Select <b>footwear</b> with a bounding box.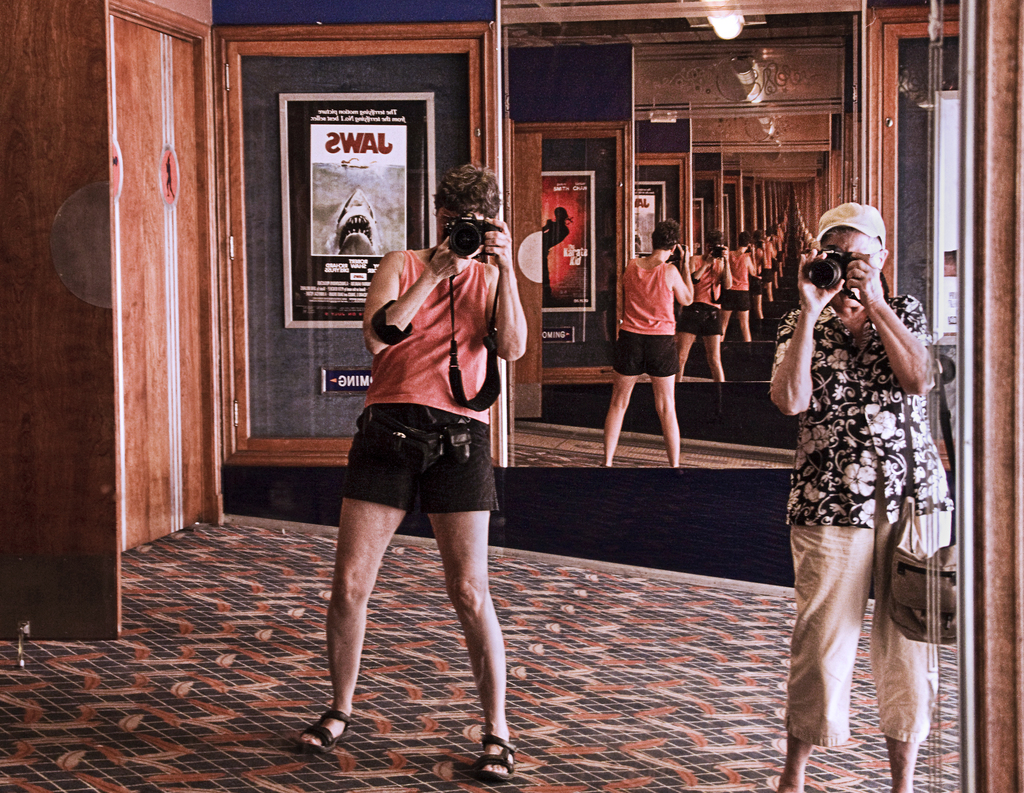
294/706/355/762.
